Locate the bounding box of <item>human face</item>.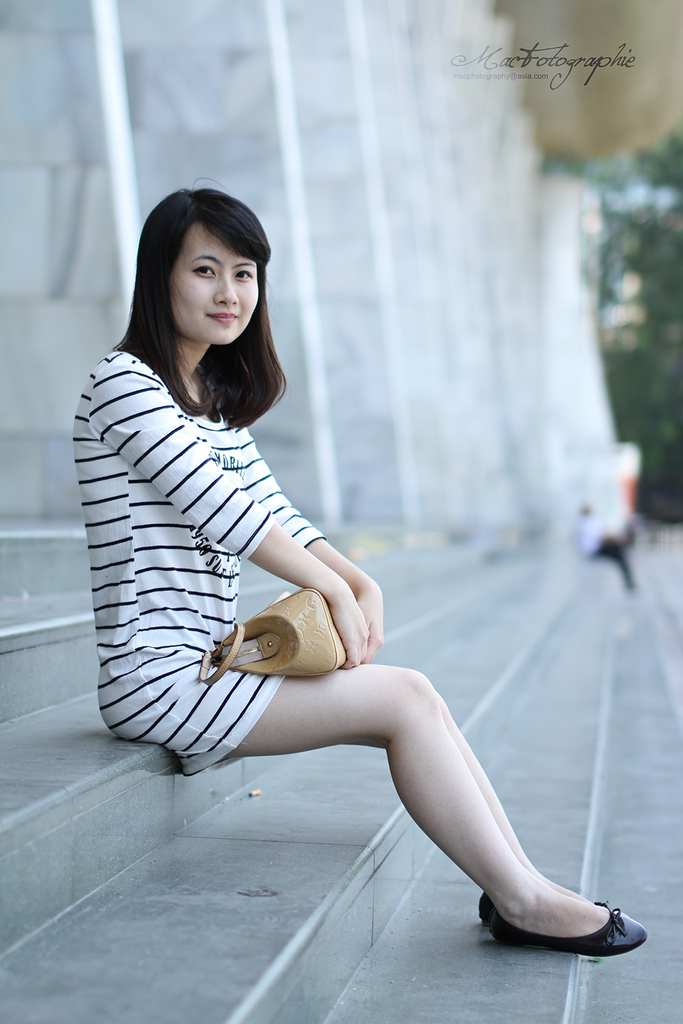
Bounding box: 170/219/259/345.
